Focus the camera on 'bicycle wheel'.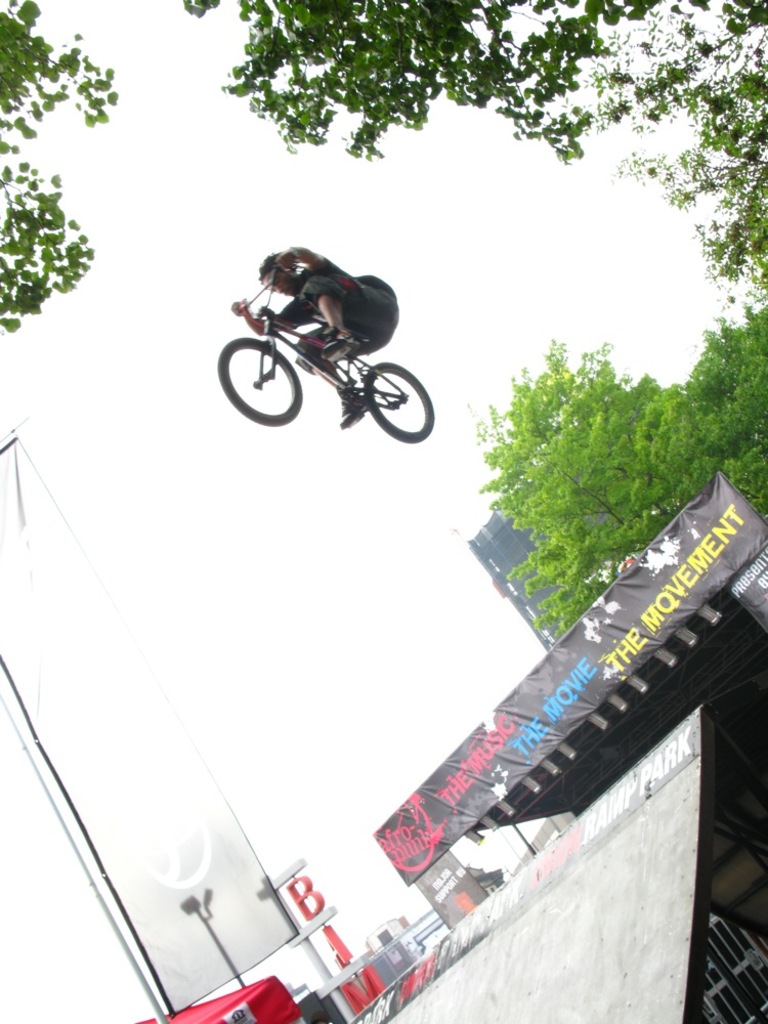
Focus region: <box>368,361,434,441</box>.
